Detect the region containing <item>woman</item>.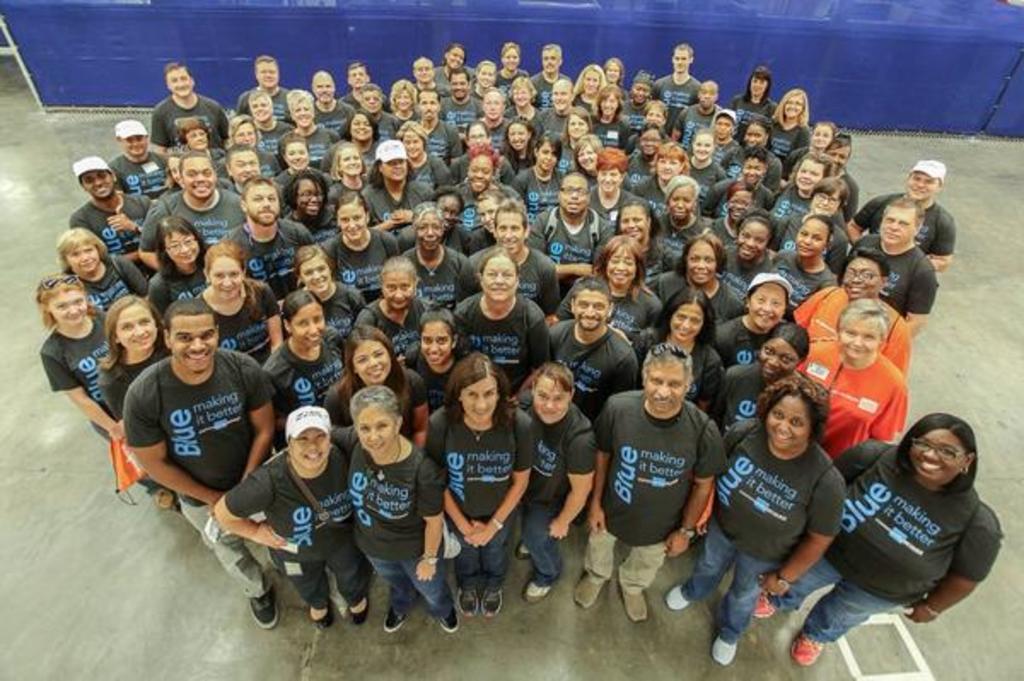
<box>585,85,631,148</box>.
